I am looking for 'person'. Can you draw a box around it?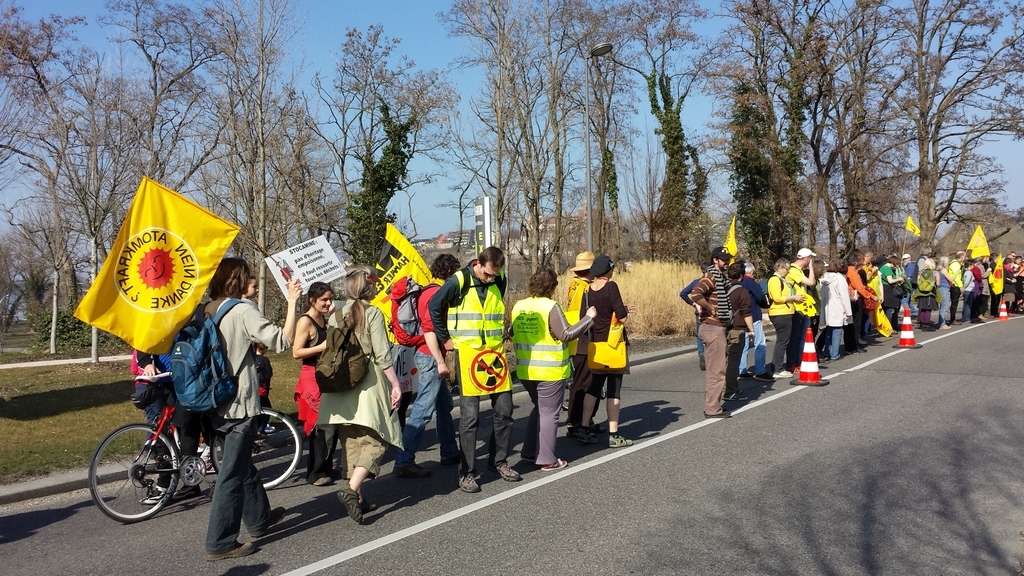
Sure, the bounding box is box(188, 256, 307, 550).
